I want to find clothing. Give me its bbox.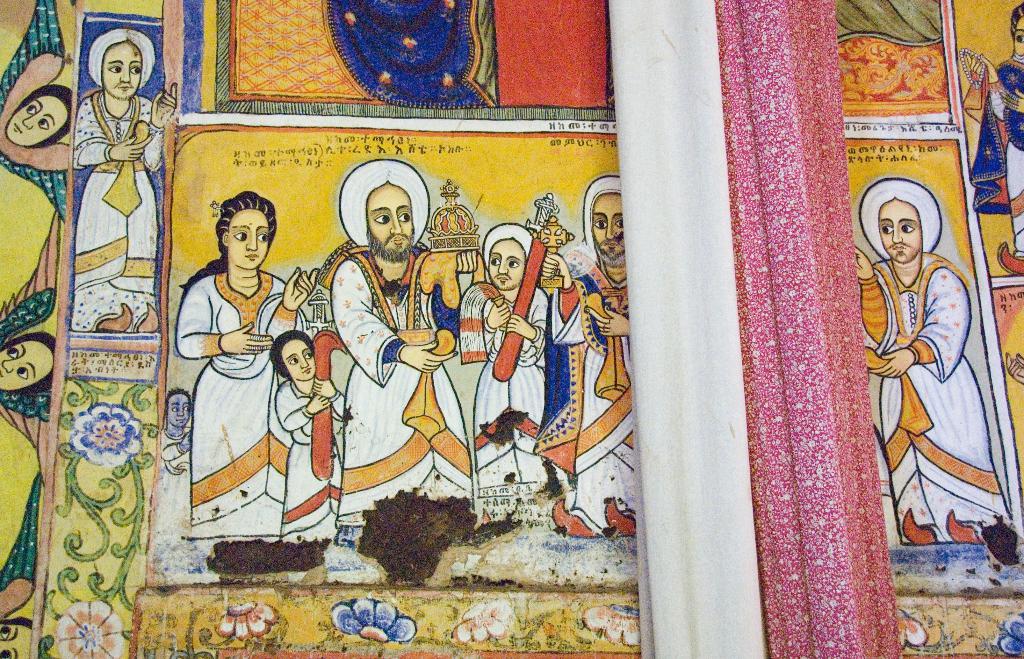
x1=74, y1=90, x2=166, y2=331.
